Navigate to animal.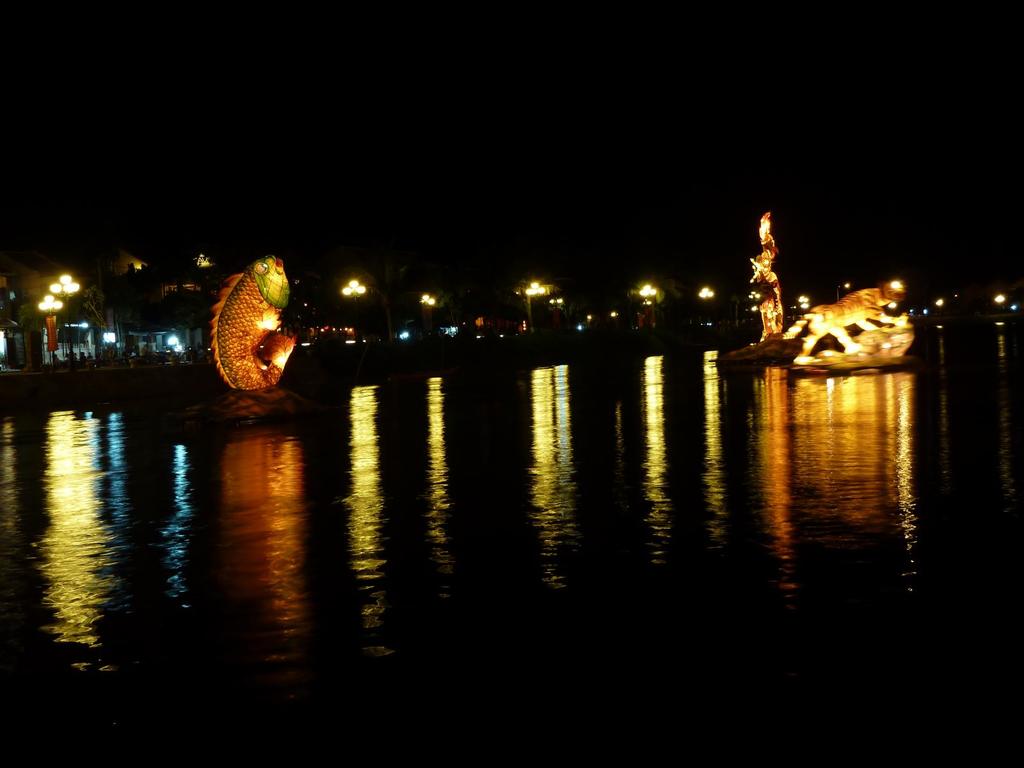
Navigation target: locate(204, 256, 295, 388).
